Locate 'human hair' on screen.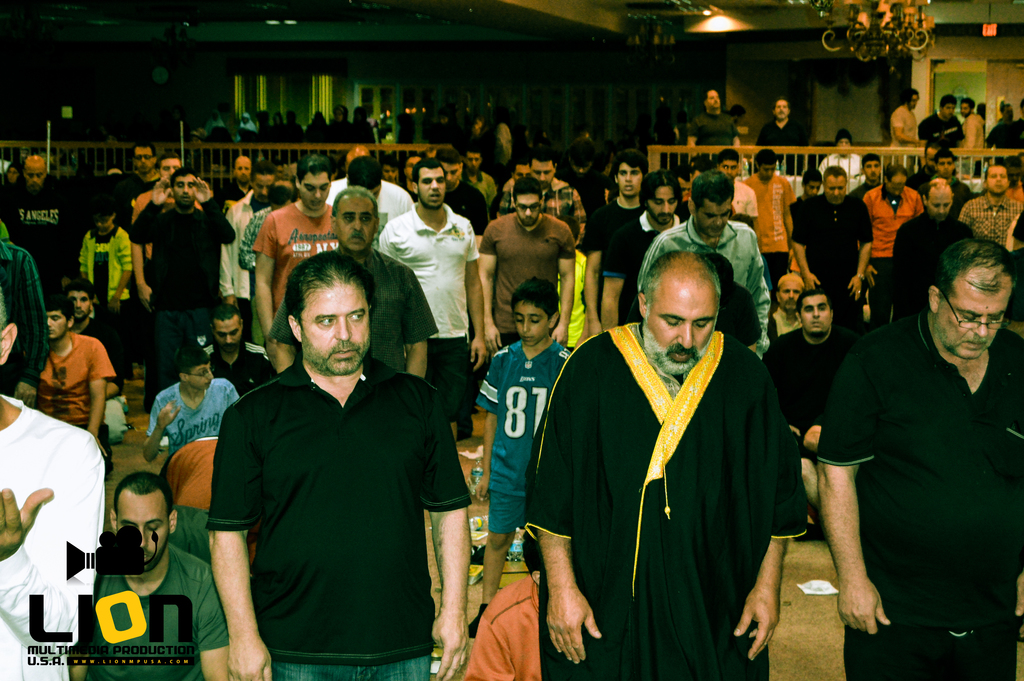
On screen at left=1000, top=103, right=1009, bottom=116.
